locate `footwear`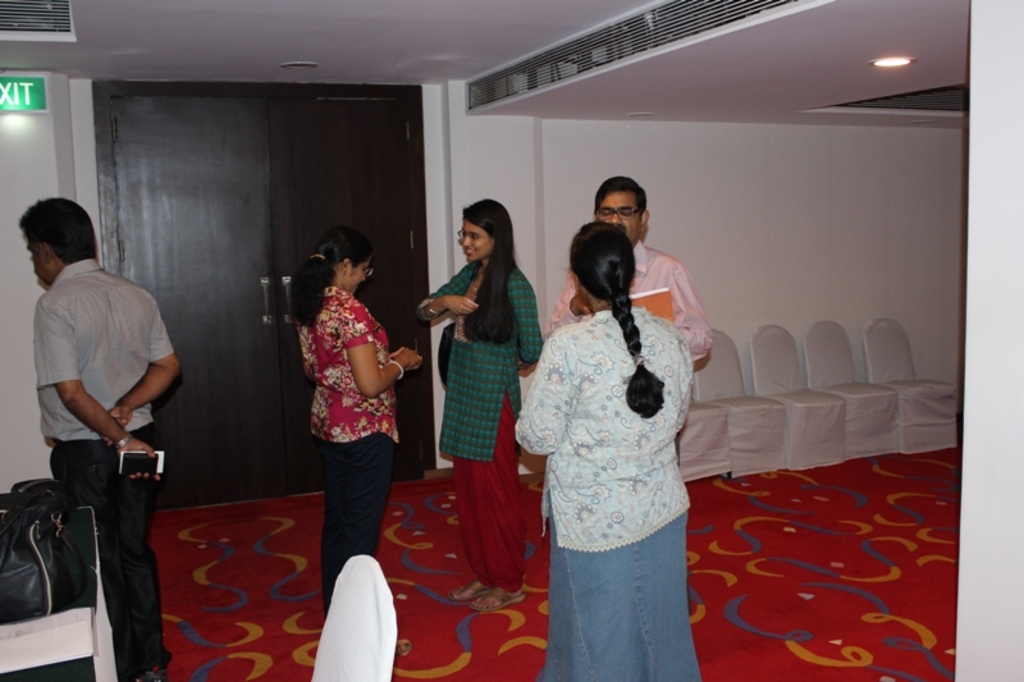
[x1=471, y1=589, x2=530, y2=608]
